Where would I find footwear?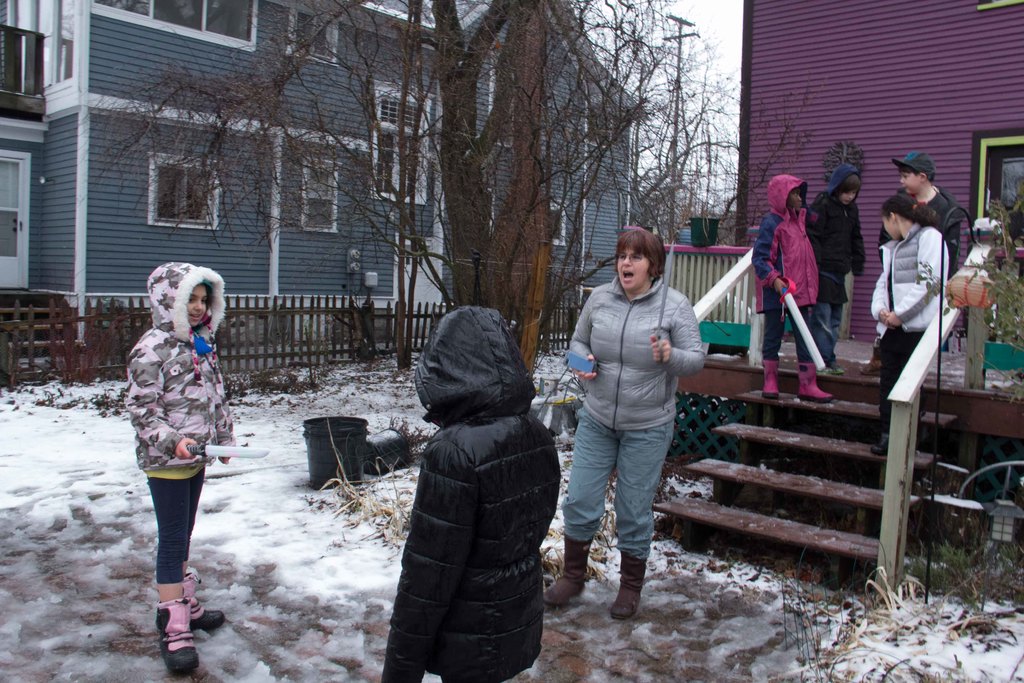
At 796,362,833,403.
